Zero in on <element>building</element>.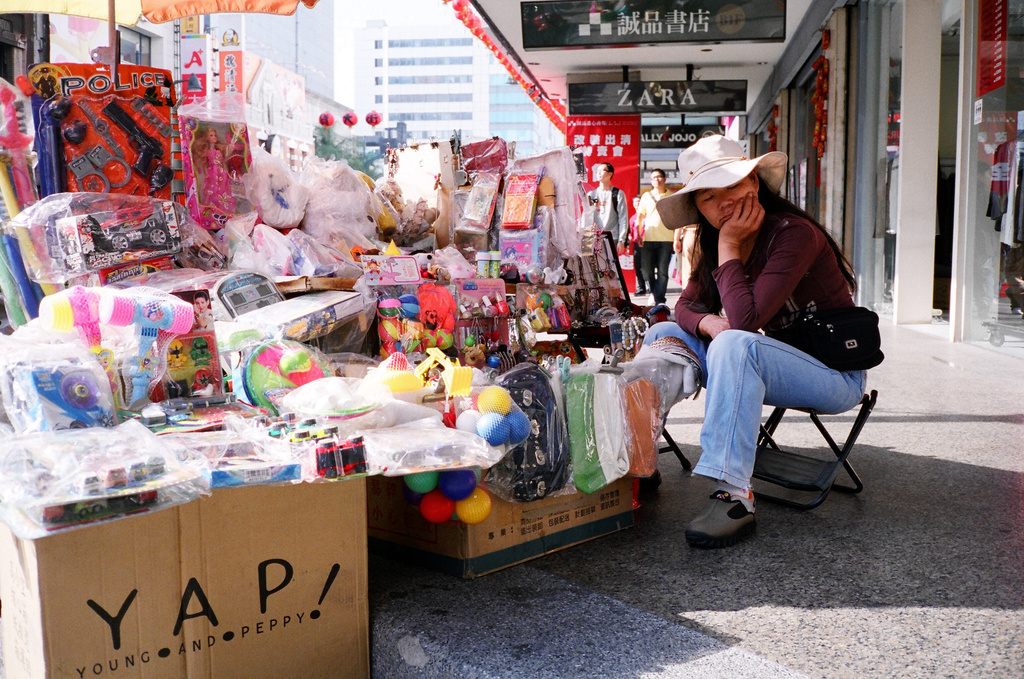
Zeroed in: <box>140,0,337,181</box>.
